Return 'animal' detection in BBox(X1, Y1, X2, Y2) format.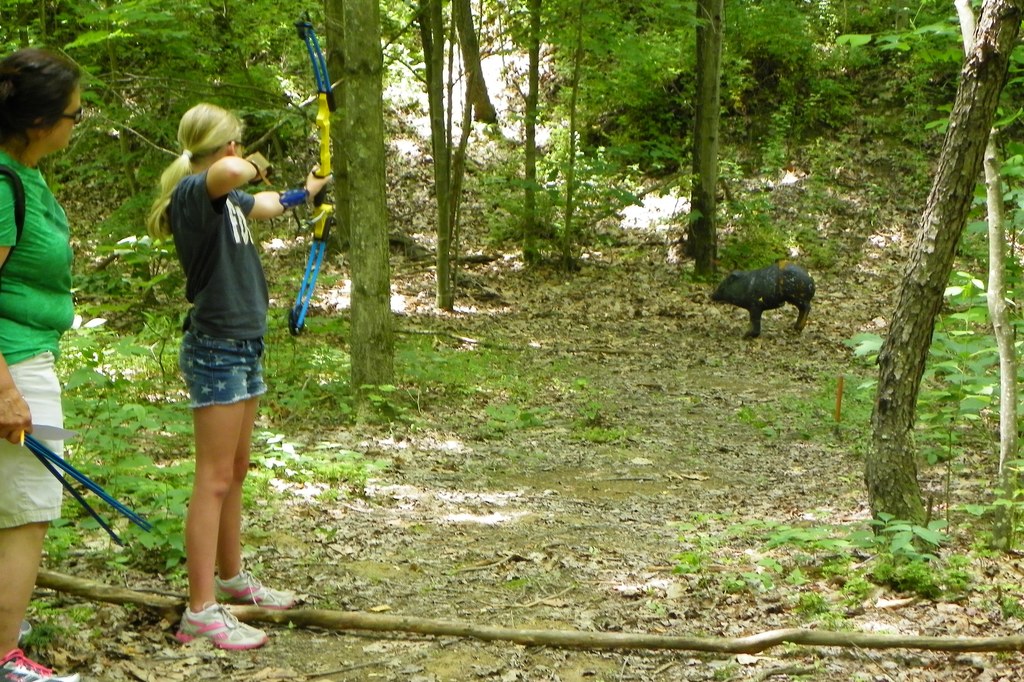
BBox(707, 260, 816, 340).
